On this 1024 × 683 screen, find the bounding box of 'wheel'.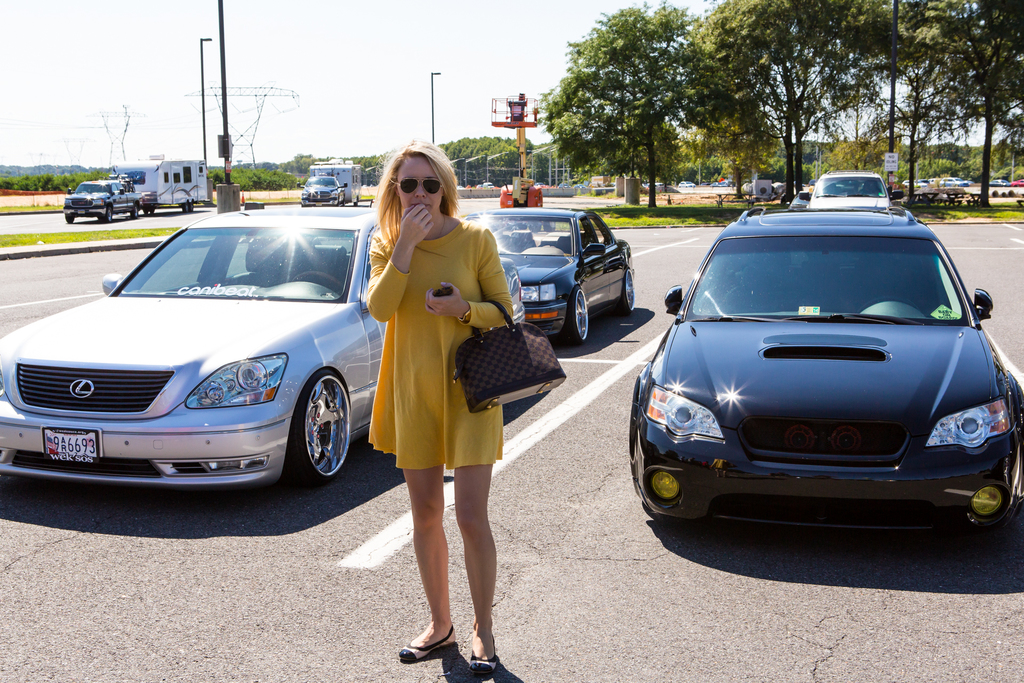
Bounding box: region(105, 210, 110, 222).
